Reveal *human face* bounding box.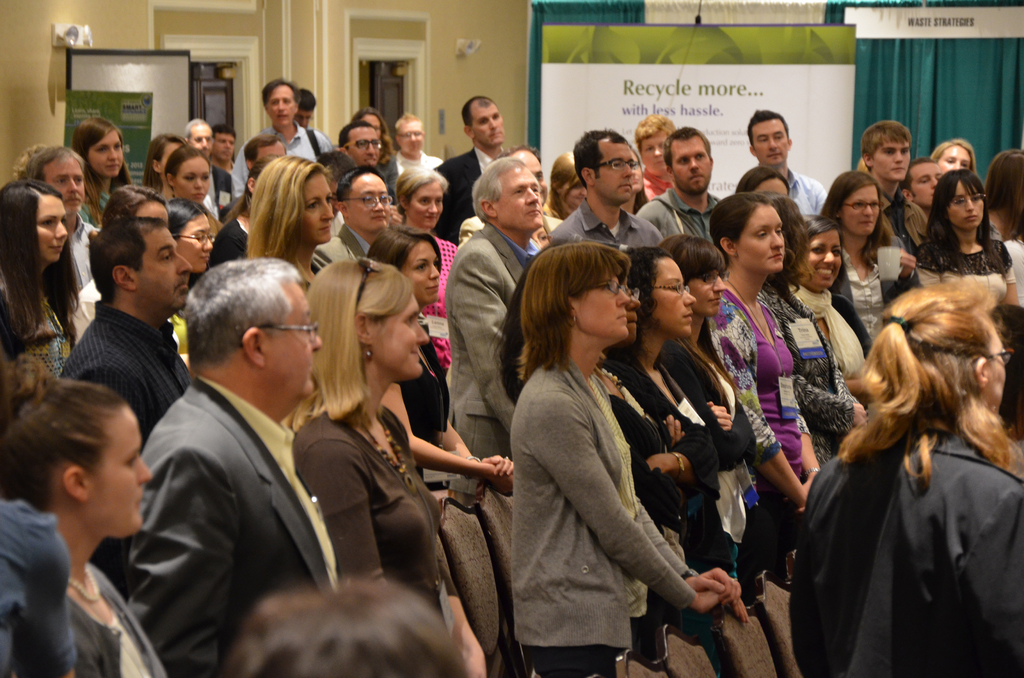
Revealed: select_region(474, 105, 506, 151).
